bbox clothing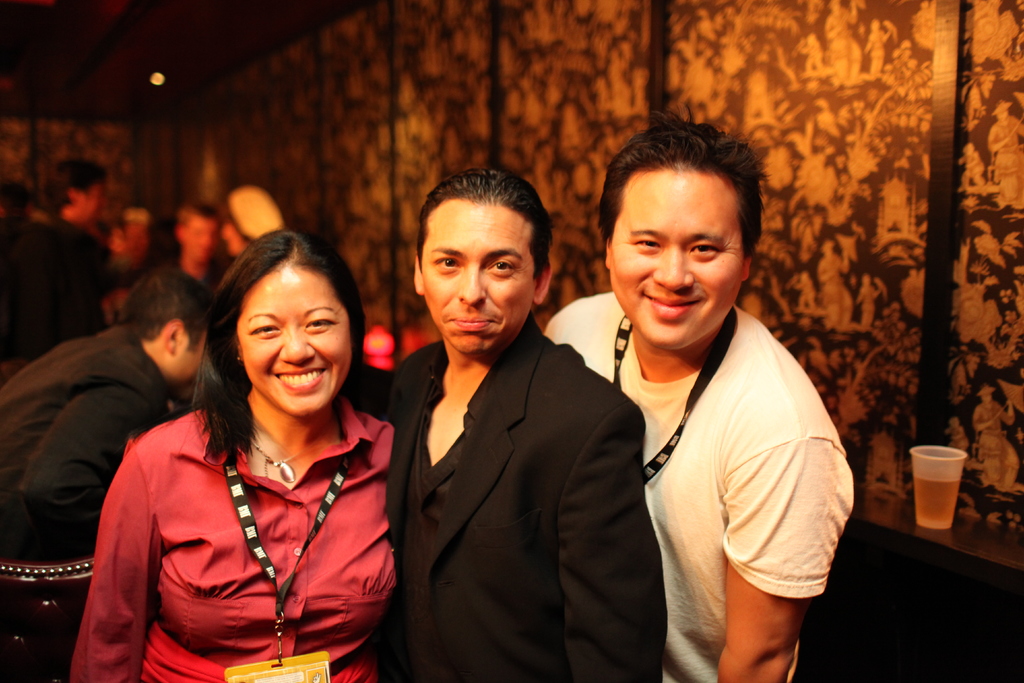
(351,313,665,682)
